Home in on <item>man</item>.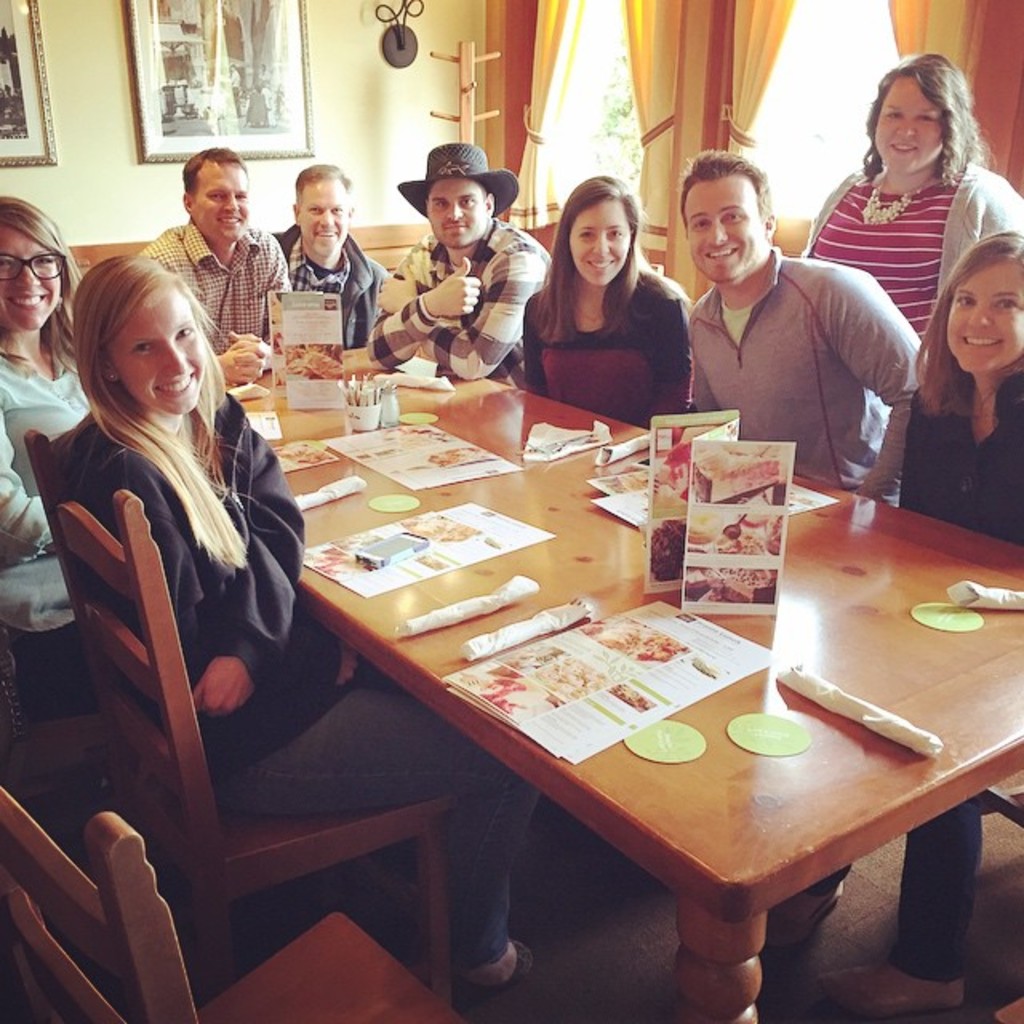
Homed in at box=[282, 155, 390, 352].
